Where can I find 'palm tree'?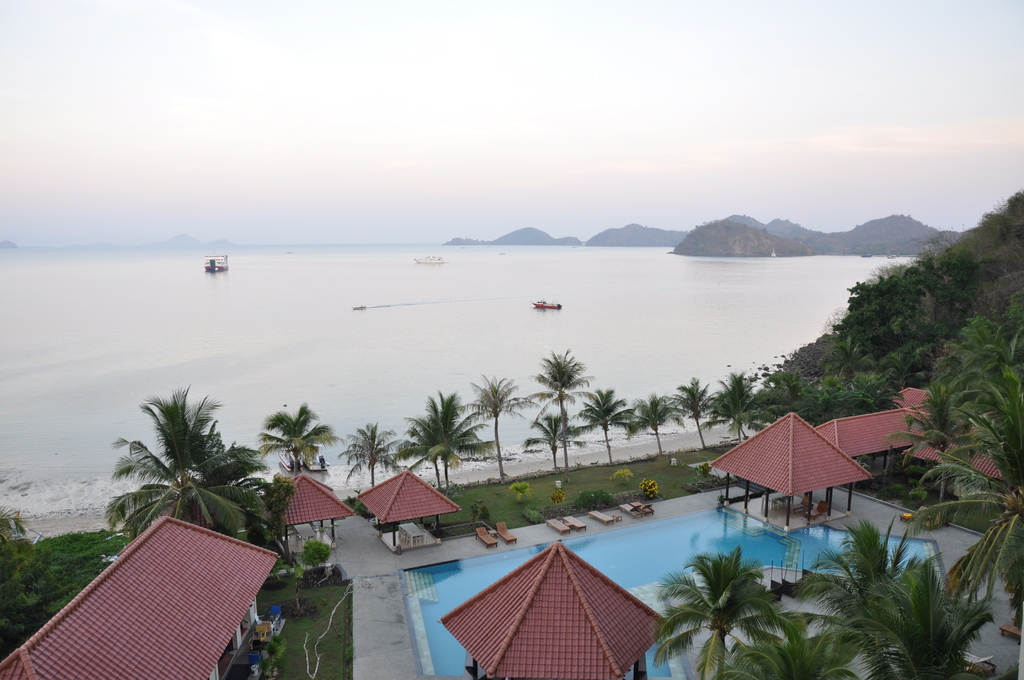
You can find it at bbox=[0, 501, 26, 549].
